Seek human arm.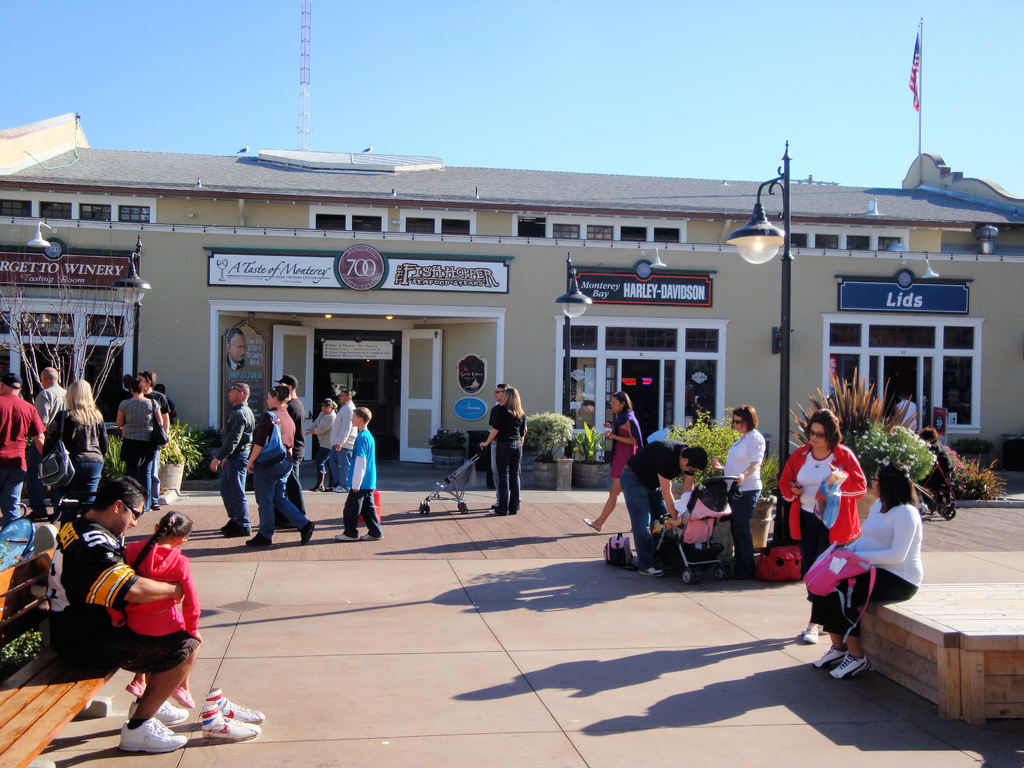
detection(45, 423, 60, 451).
